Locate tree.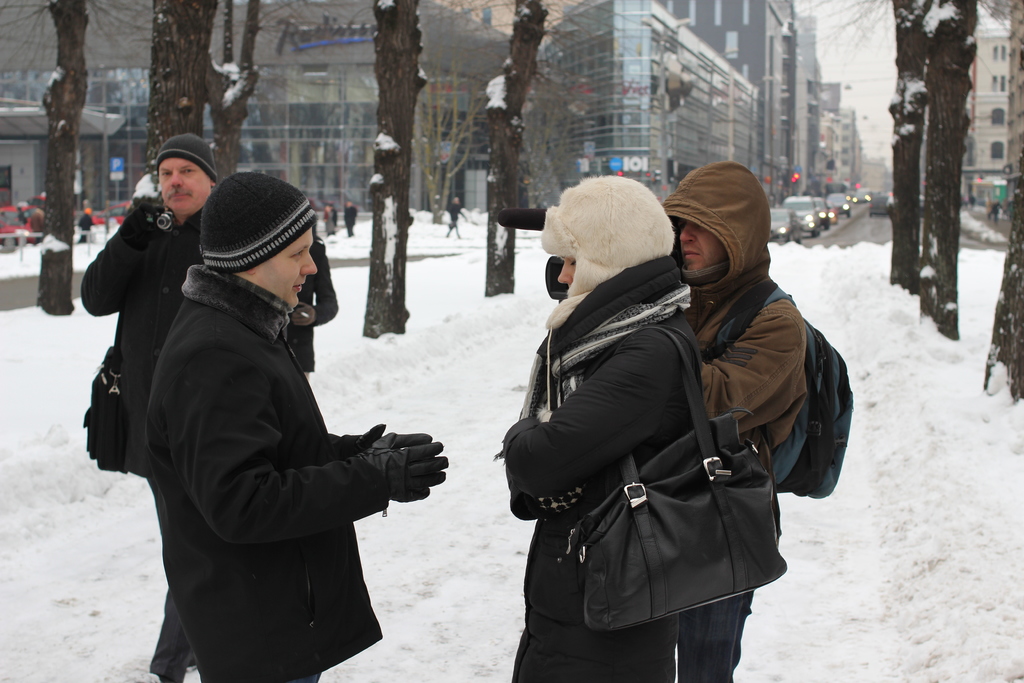
Bounding box: select_region(202, 0, 270, 182).
